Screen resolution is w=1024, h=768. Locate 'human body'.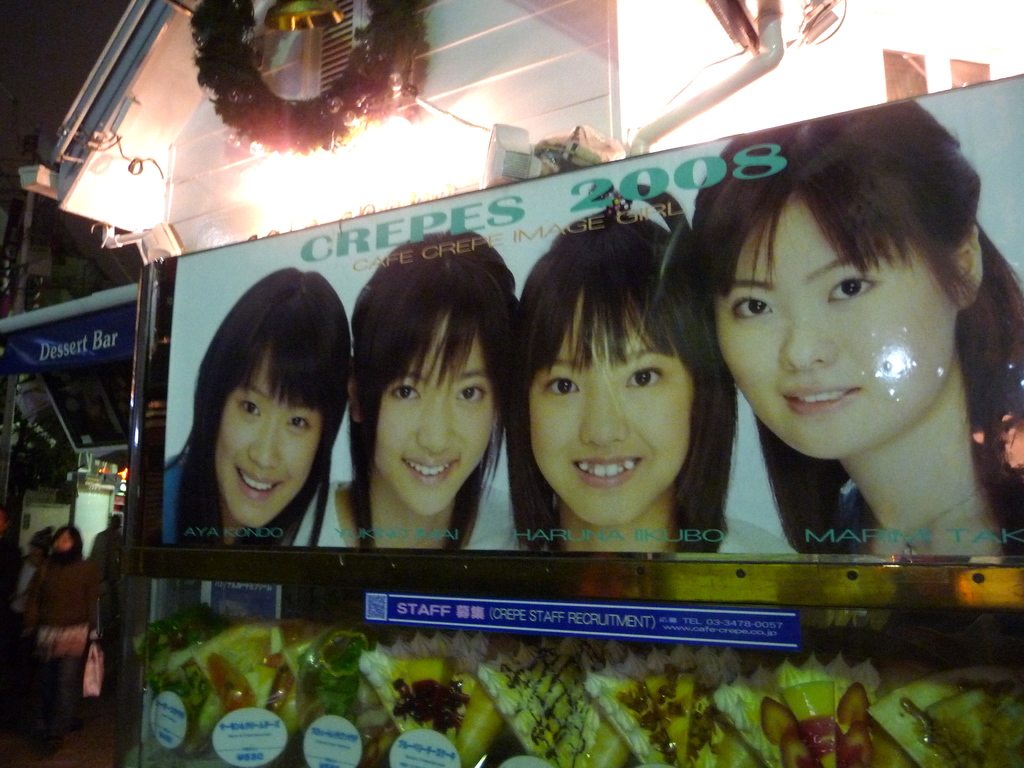
502/165/738/550.
